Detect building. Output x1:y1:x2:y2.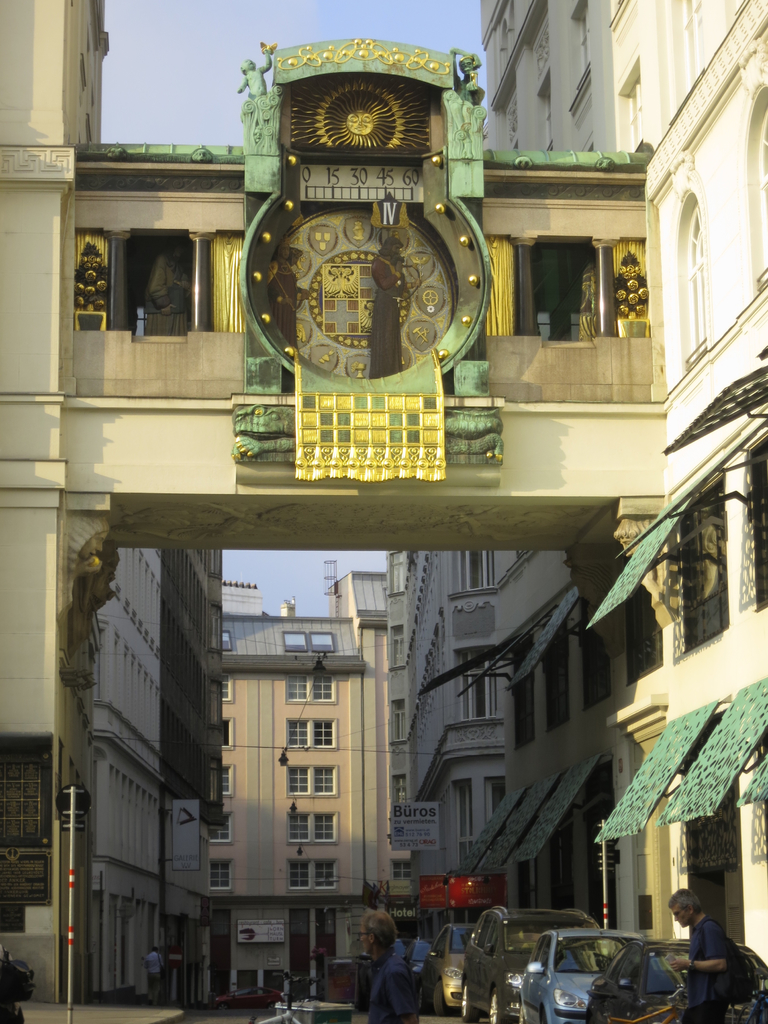
0:1:102:1002.
